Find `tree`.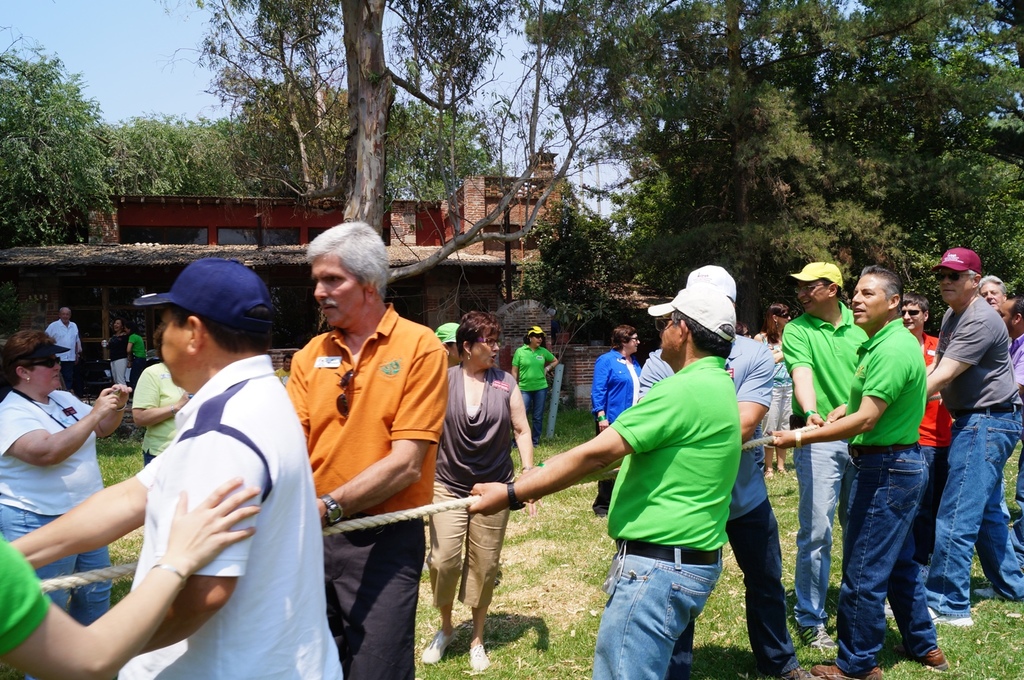
0 34 119 251.
